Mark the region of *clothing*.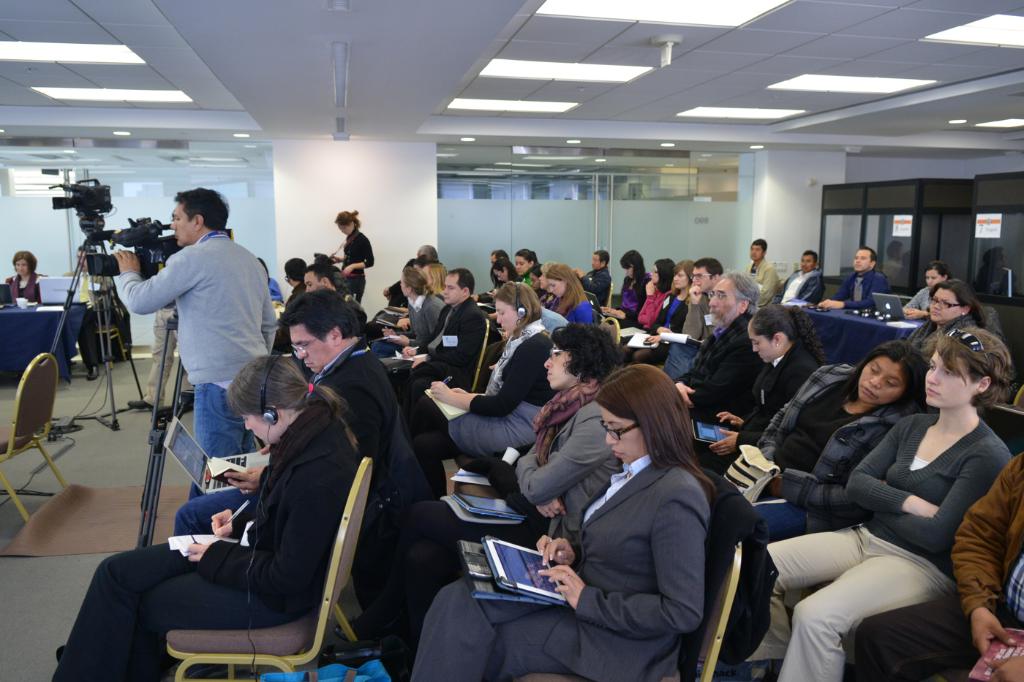
Region: l=176, t=341, r=407, b=540.
